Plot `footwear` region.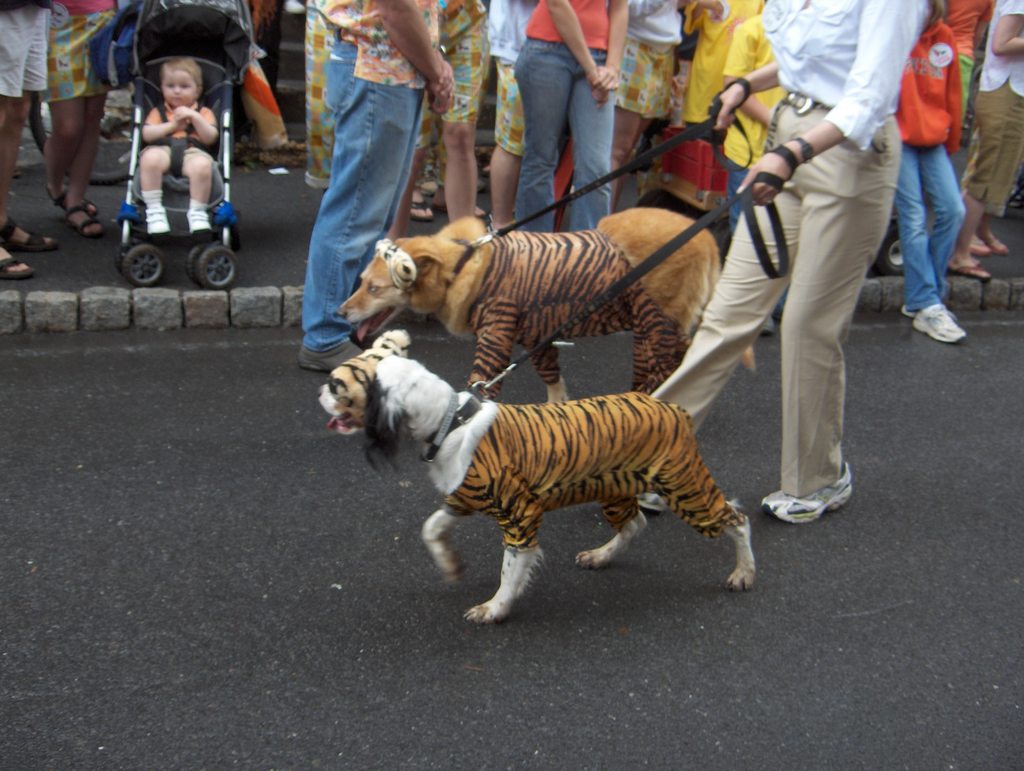
Plotted at locate(189, 205, 222, 238).
